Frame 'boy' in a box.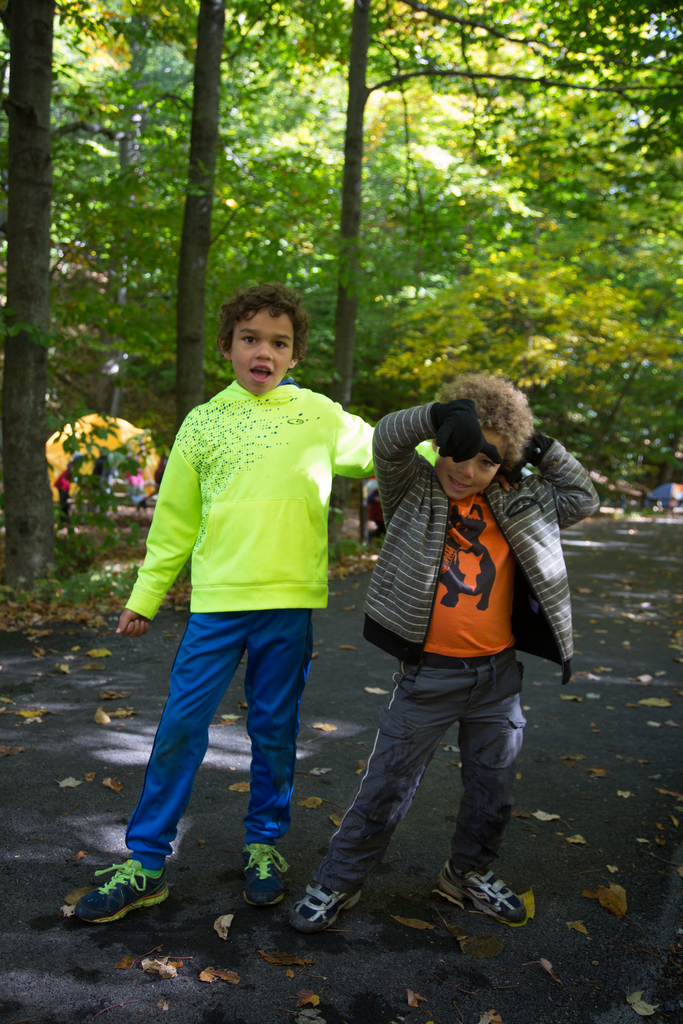
x1=145 y1=280 x2=377 y2=803.
